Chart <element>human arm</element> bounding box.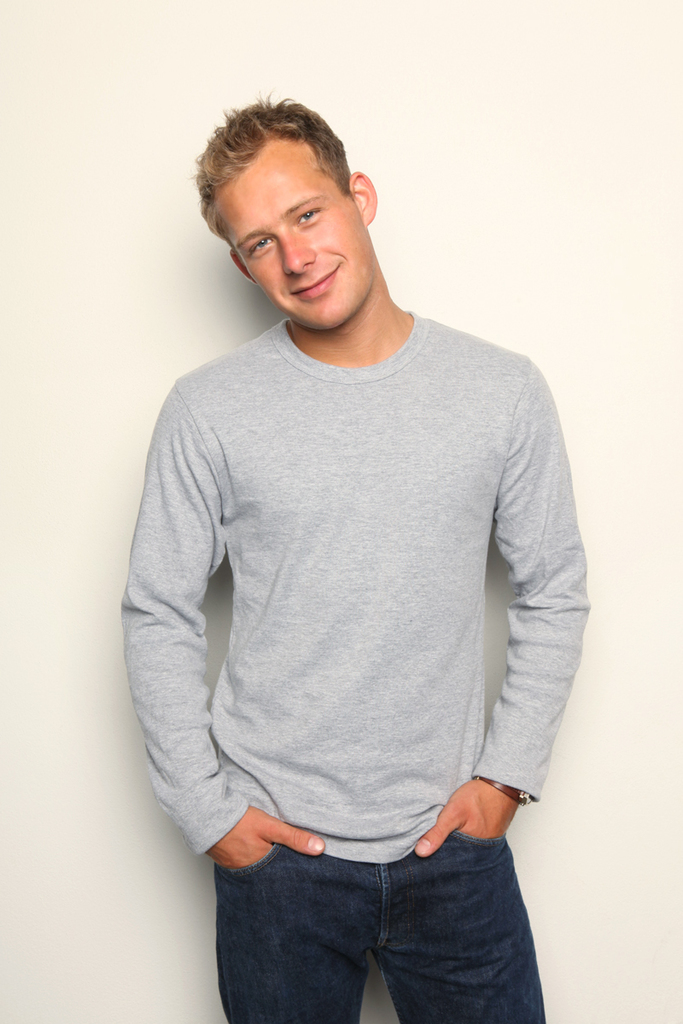
Charted: [124, 387, 329, 874].
